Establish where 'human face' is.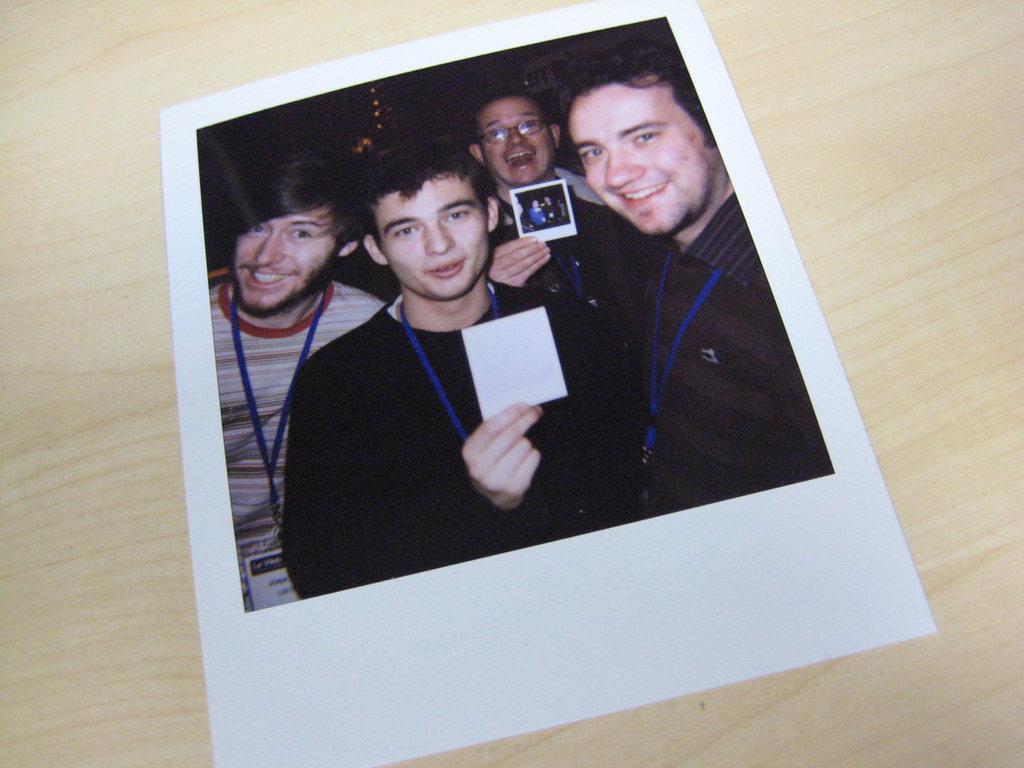
Established at [381, 172, 490, 301].
